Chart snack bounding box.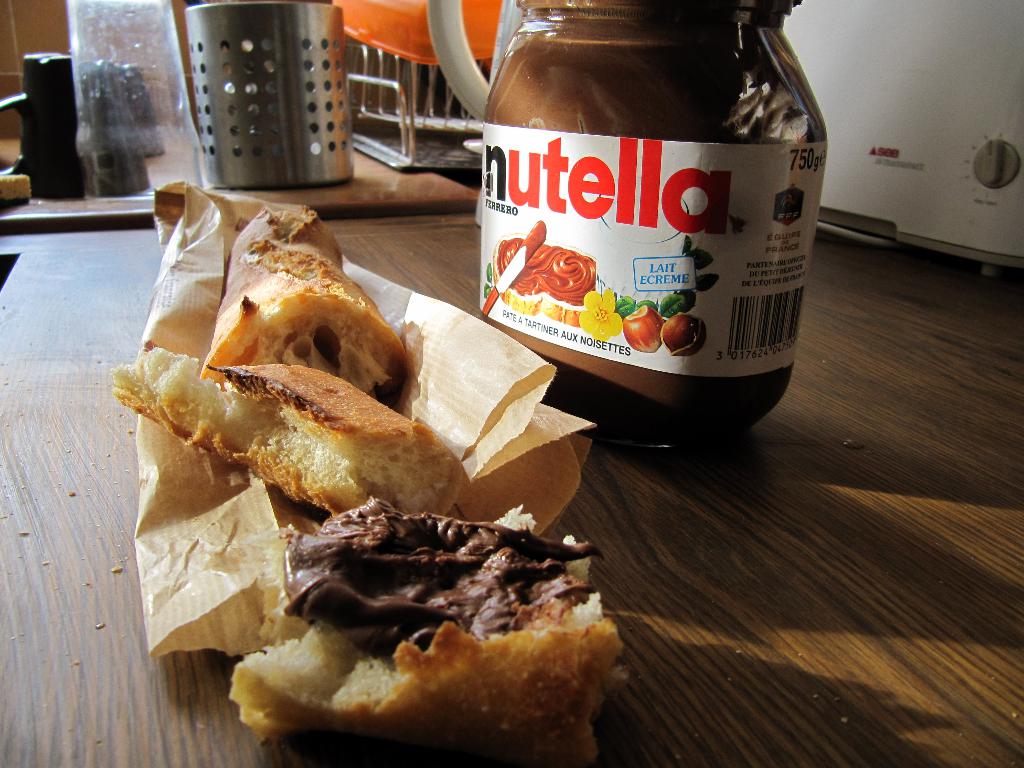
Charted: bbox(223, 493, 636, 759).
